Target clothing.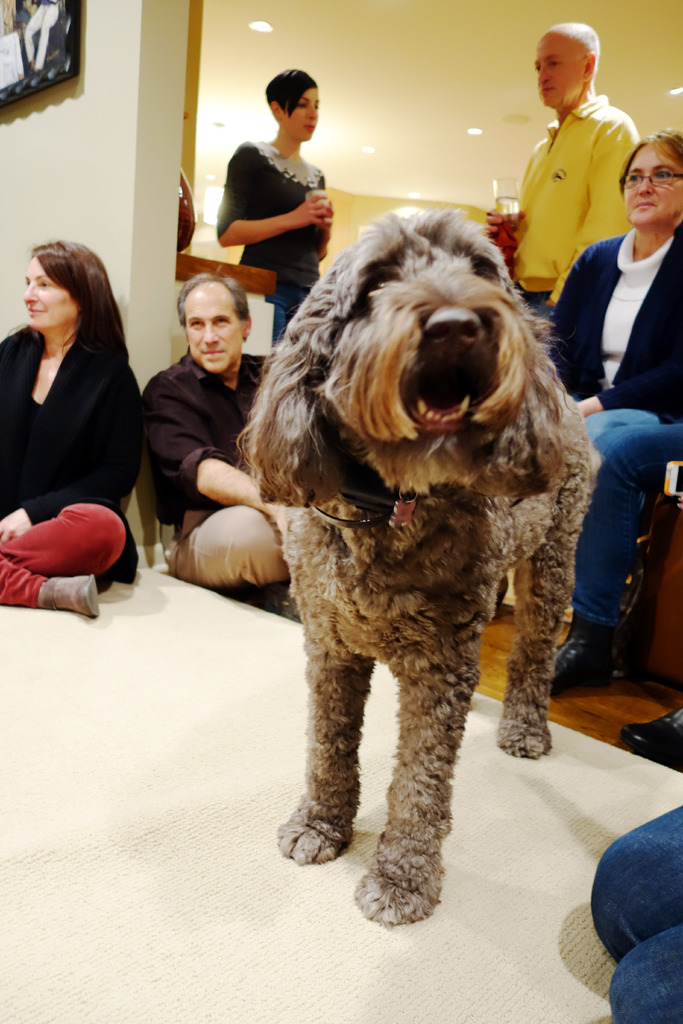
Target region: (592, 801, 682, 1023).
